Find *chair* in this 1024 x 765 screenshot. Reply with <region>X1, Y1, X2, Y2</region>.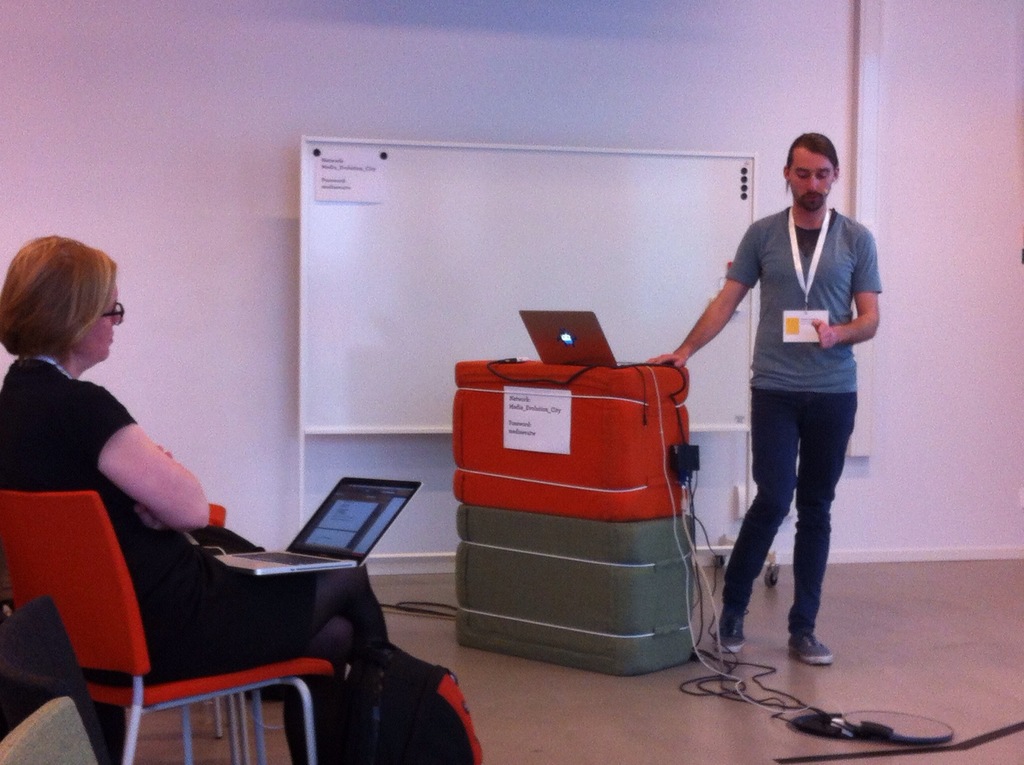
<region>19, 420, 348, 764</region>.
